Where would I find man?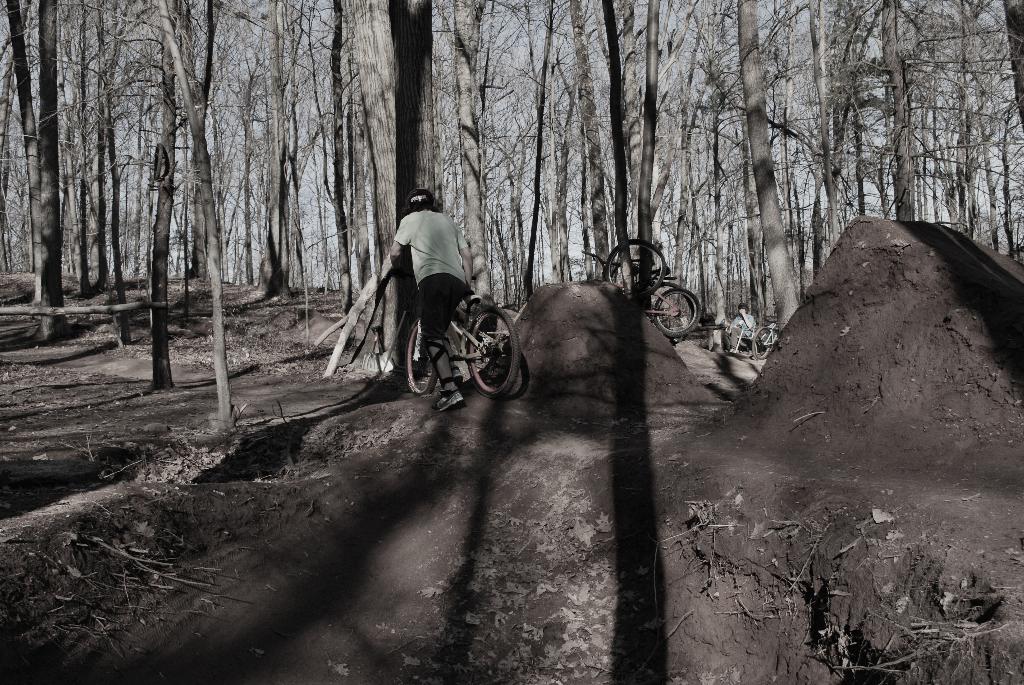
At (356, 178, 484, 384).
